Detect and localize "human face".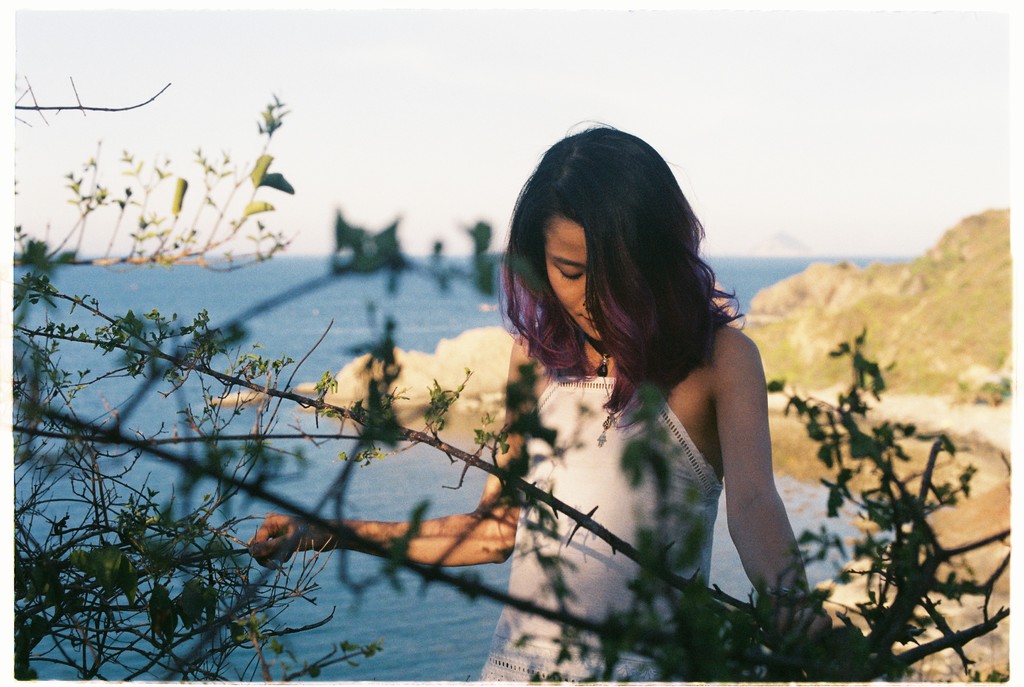
Localized at <box>543,214,607,346</box>.
